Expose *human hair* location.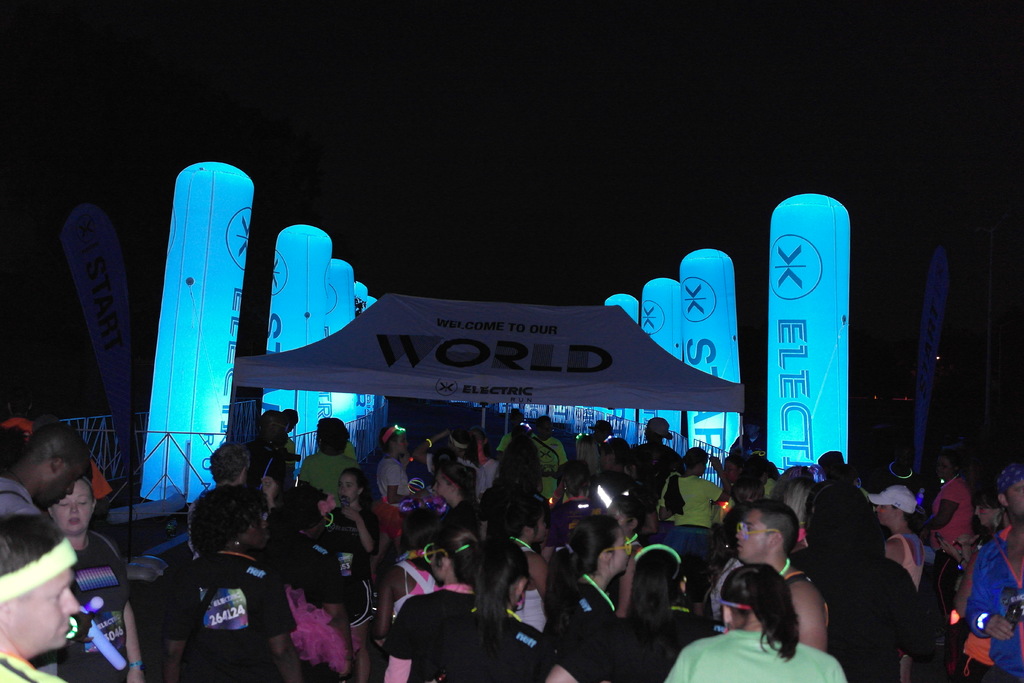
Exposed at region(474, 536, 531, 650).
